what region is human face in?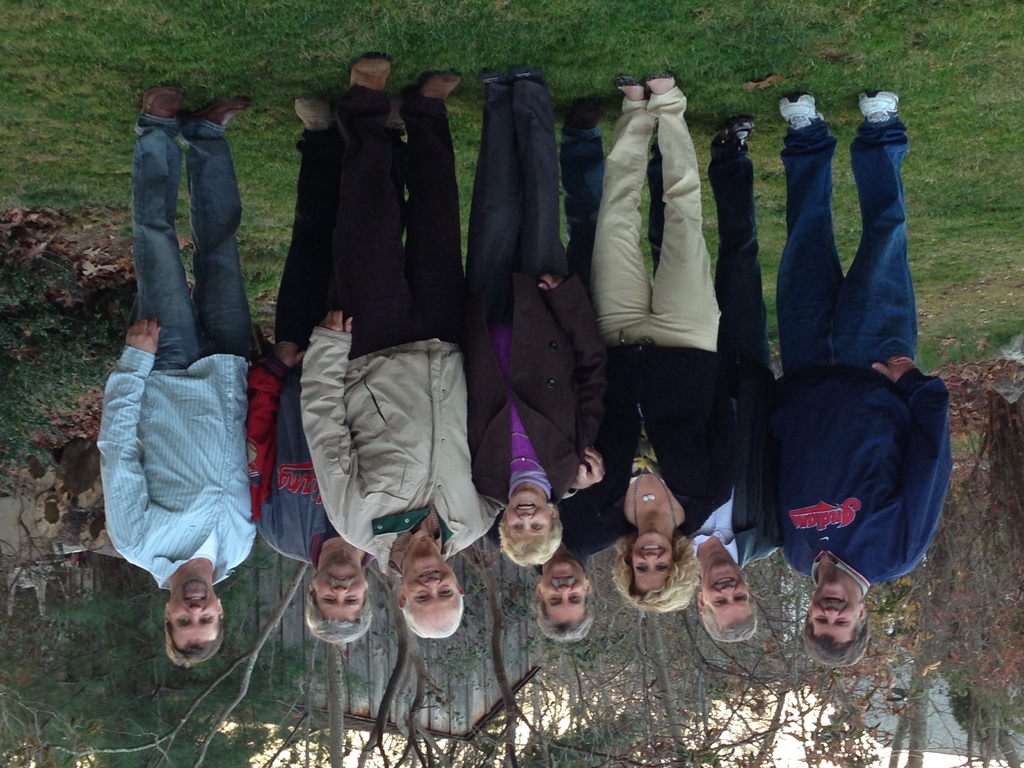
box(314, 558, 369, 621).
